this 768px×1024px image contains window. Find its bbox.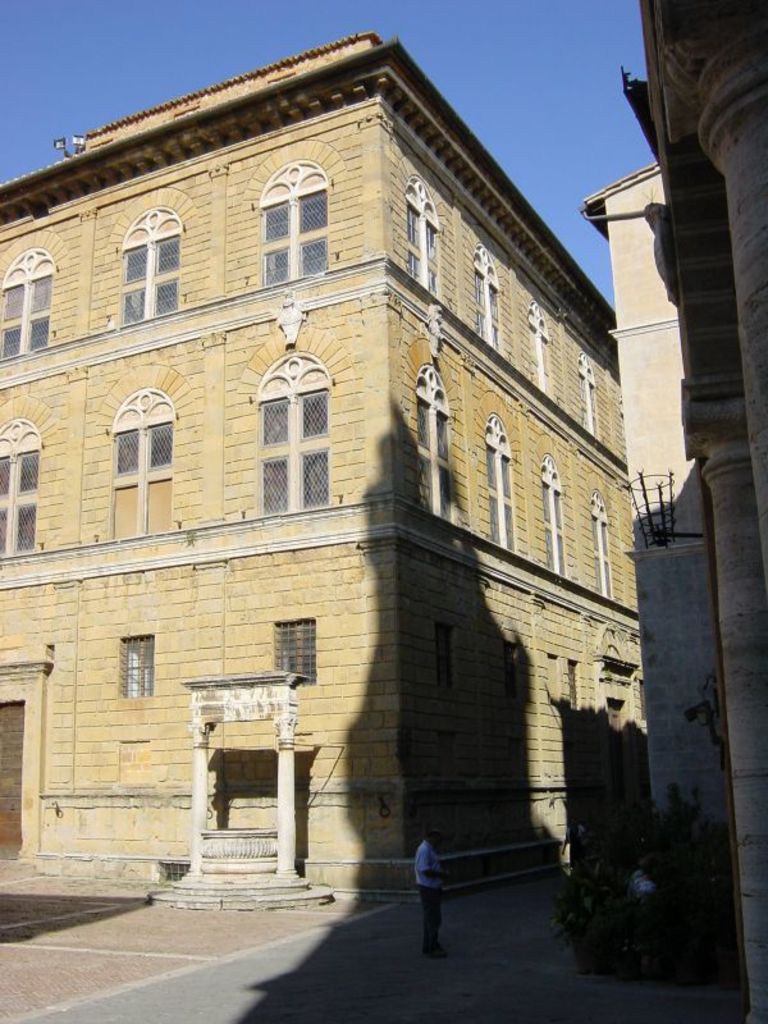
{"left": 402, "top": 207, "right": 440, "bottom": 300}.
